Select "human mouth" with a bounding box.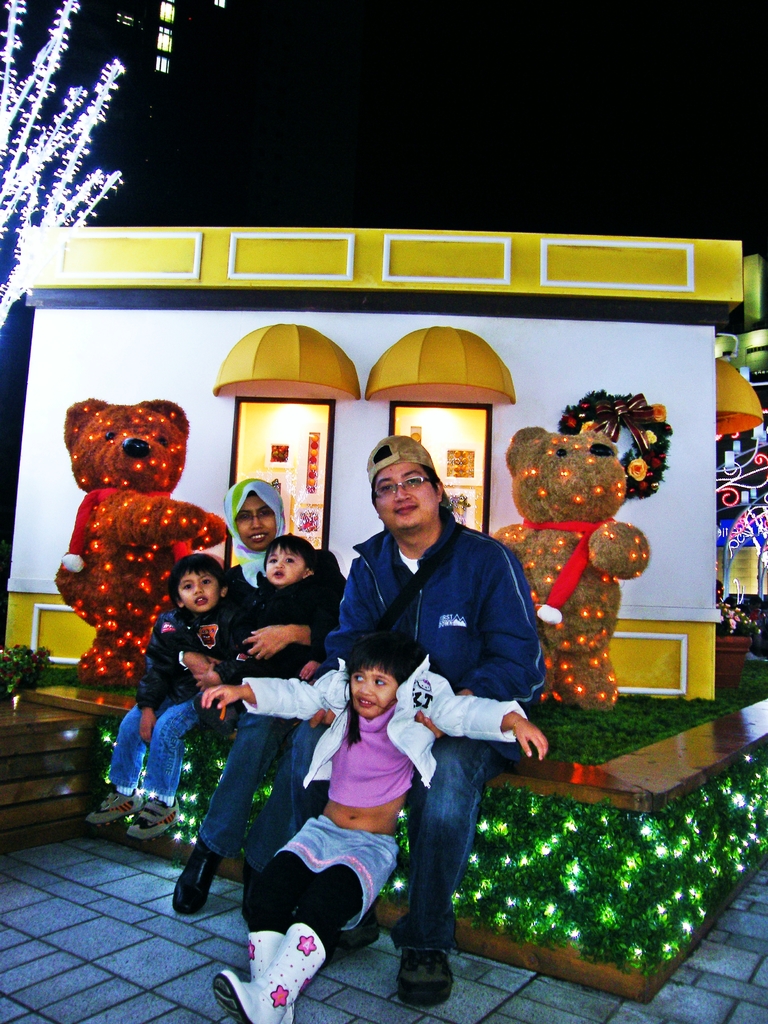
(x1=250, y1=529, x2=267, y2=543).
